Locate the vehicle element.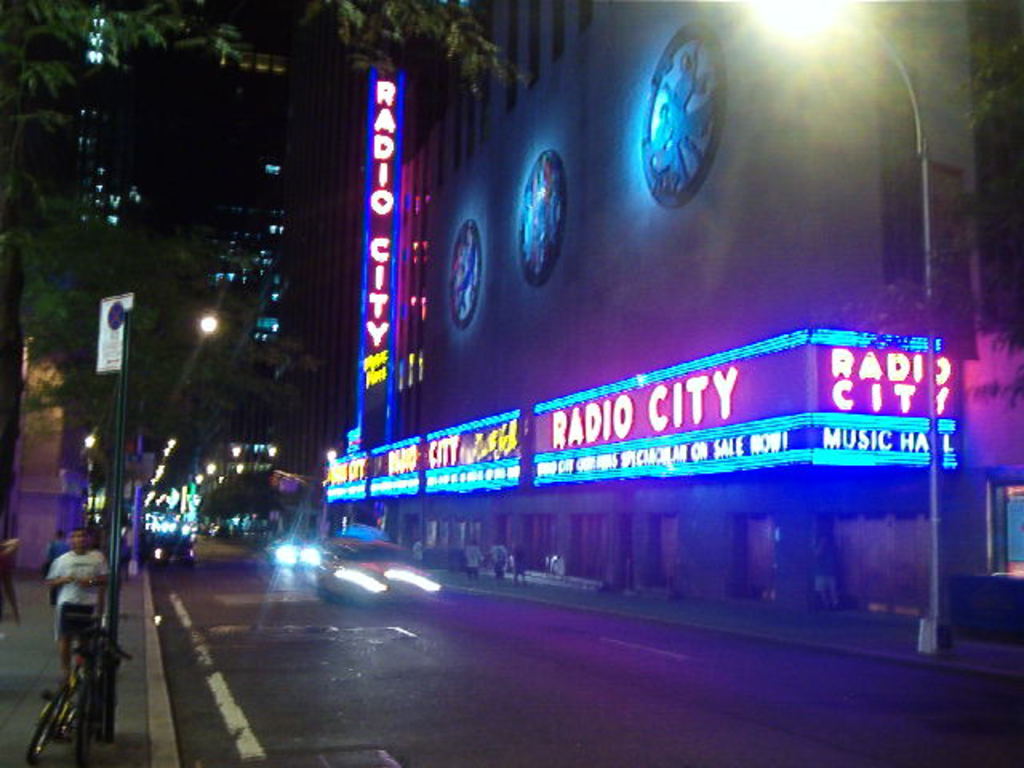
Element bbox: crop(314, 539, 440, 603).
